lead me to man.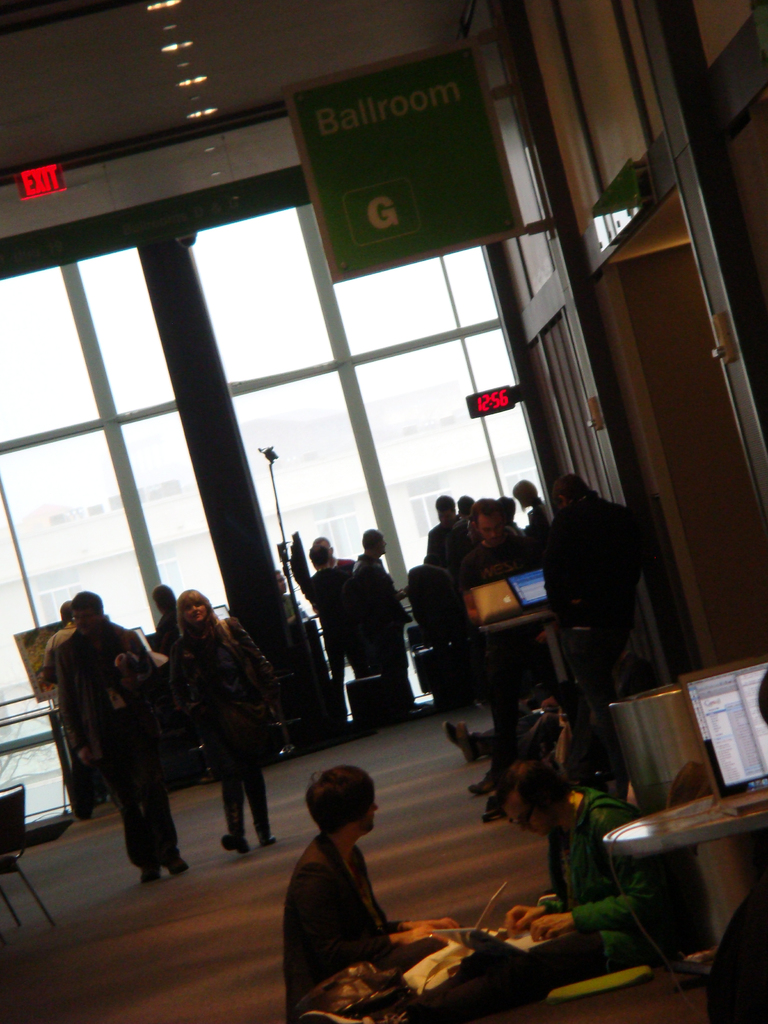
Lead to locate(350, 531, 434, 711).
